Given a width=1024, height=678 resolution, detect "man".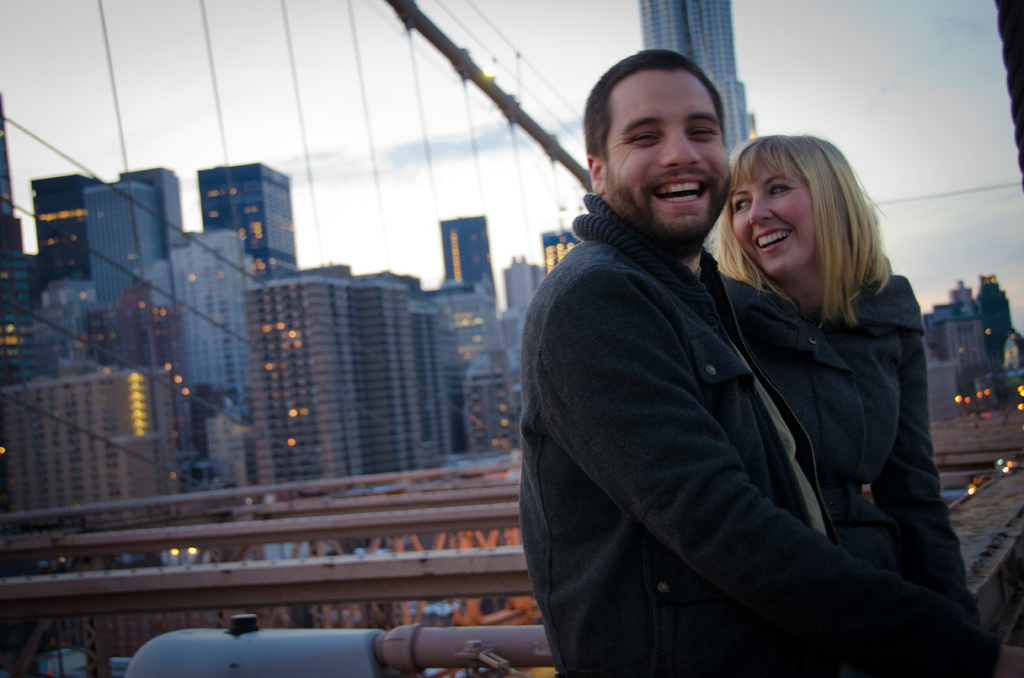
Rect(500, 76, 933, 672).
